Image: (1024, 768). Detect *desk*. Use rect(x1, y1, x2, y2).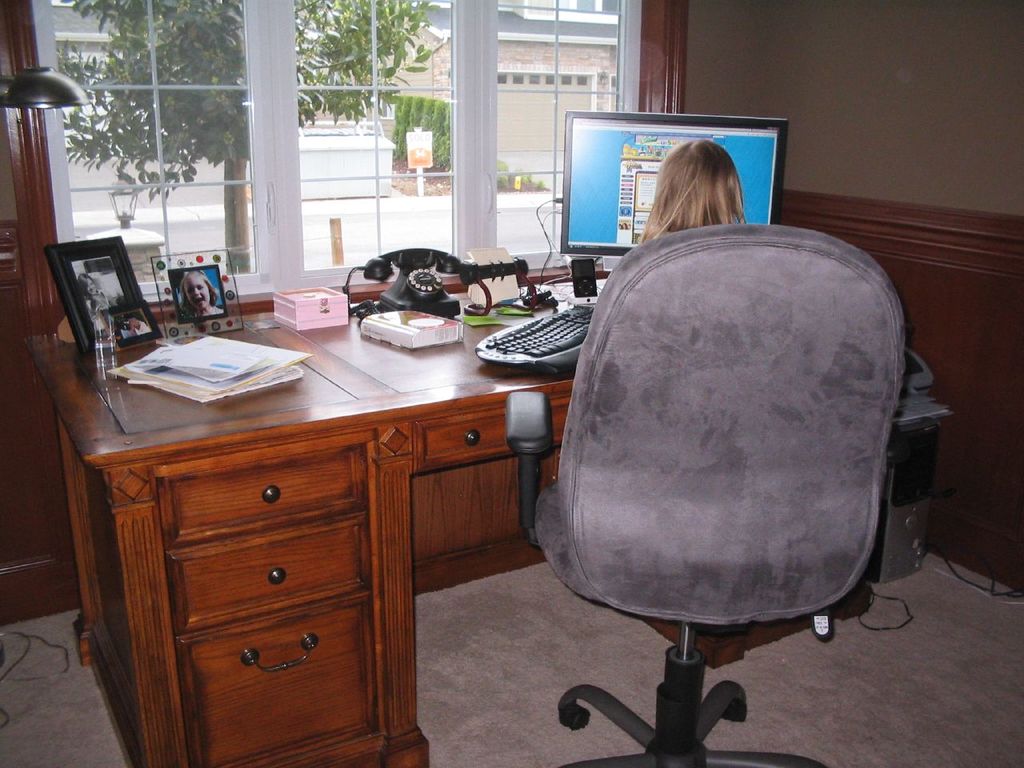
rect(35, 341, 862, 760).
